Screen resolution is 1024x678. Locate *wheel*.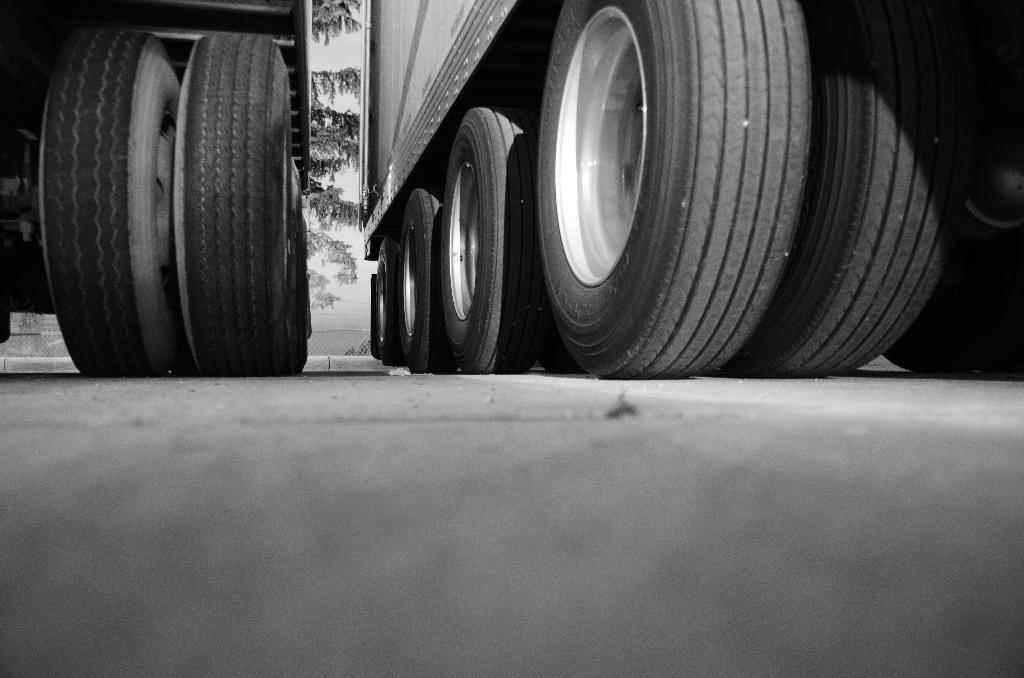
crop(296, 294, 311, 373).
